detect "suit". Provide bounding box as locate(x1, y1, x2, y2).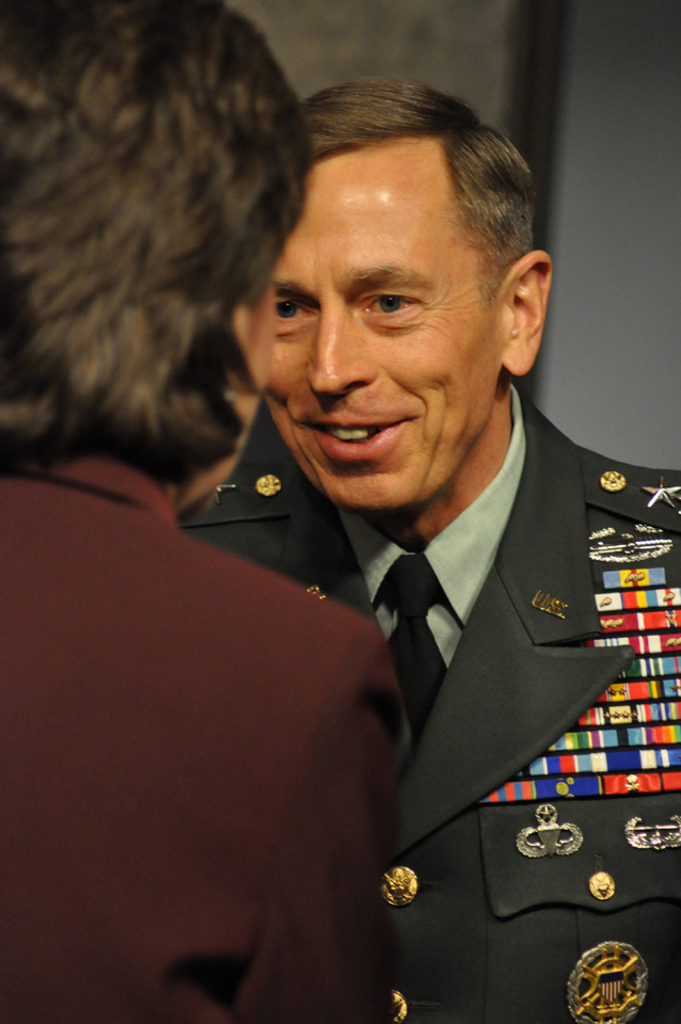
locate(234, 394, 662, 946).
